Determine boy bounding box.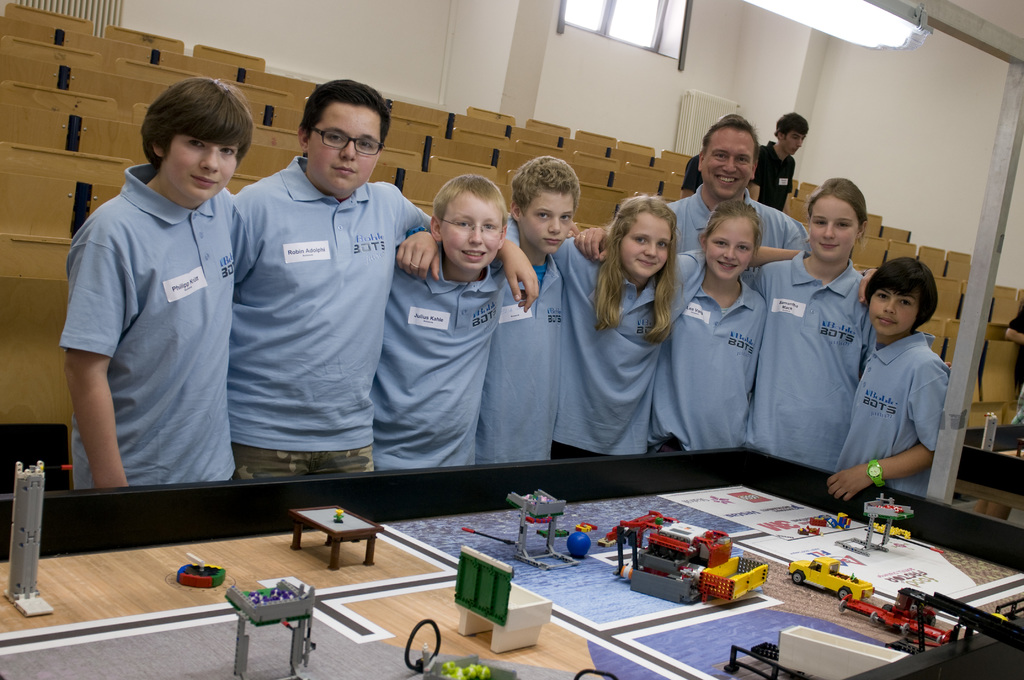
Determined: <bbox>744, 109, 804, 211</bbox>.
